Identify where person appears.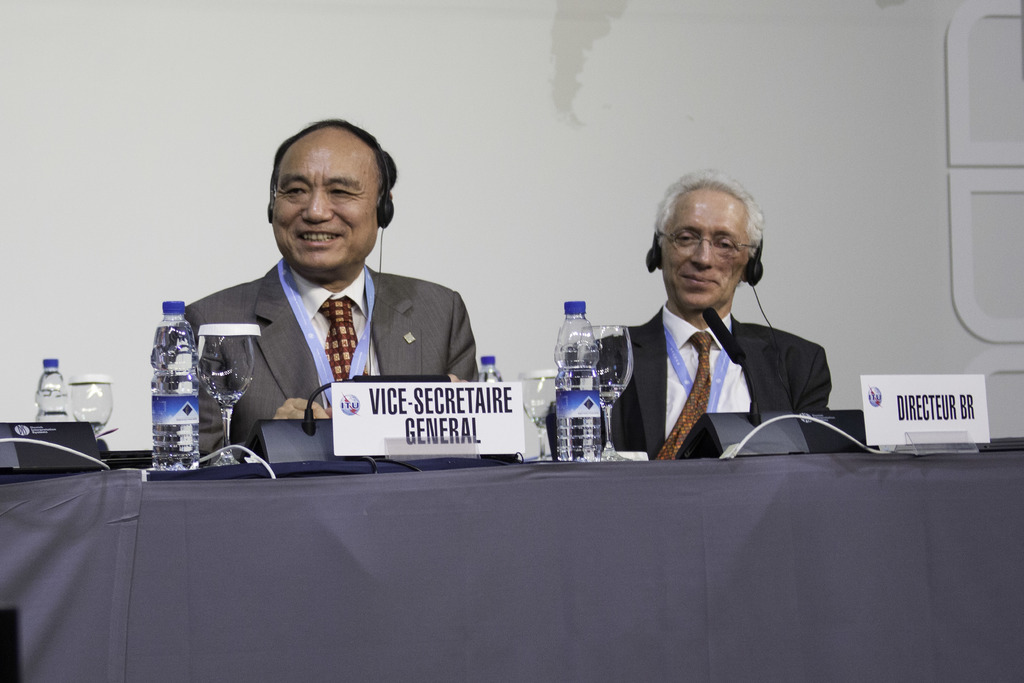
Appears at [159, 128, 481, 488].
